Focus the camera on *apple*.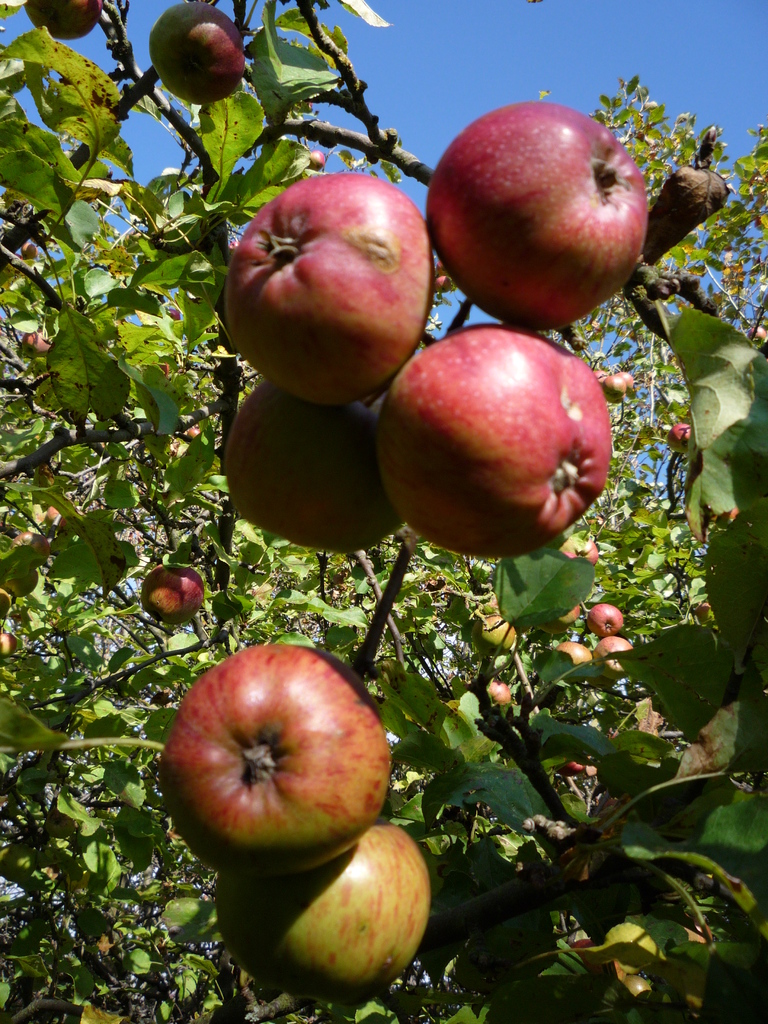
Focus region: <bbox>746, 328, 765, 340</bbox>.
